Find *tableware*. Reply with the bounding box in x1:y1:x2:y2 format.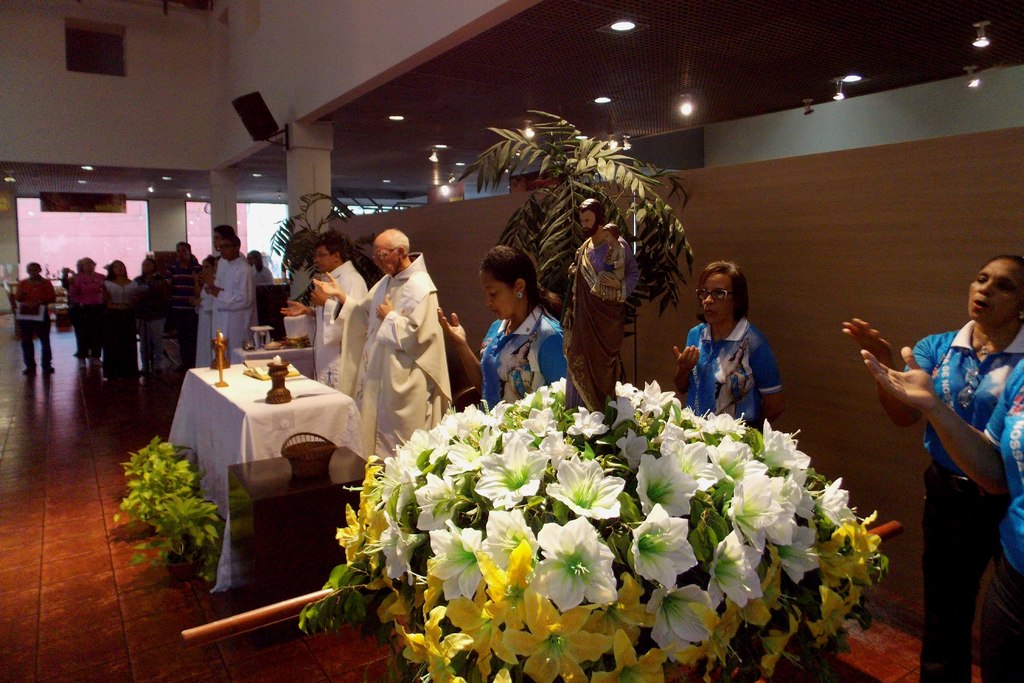
256:327:264:346.
